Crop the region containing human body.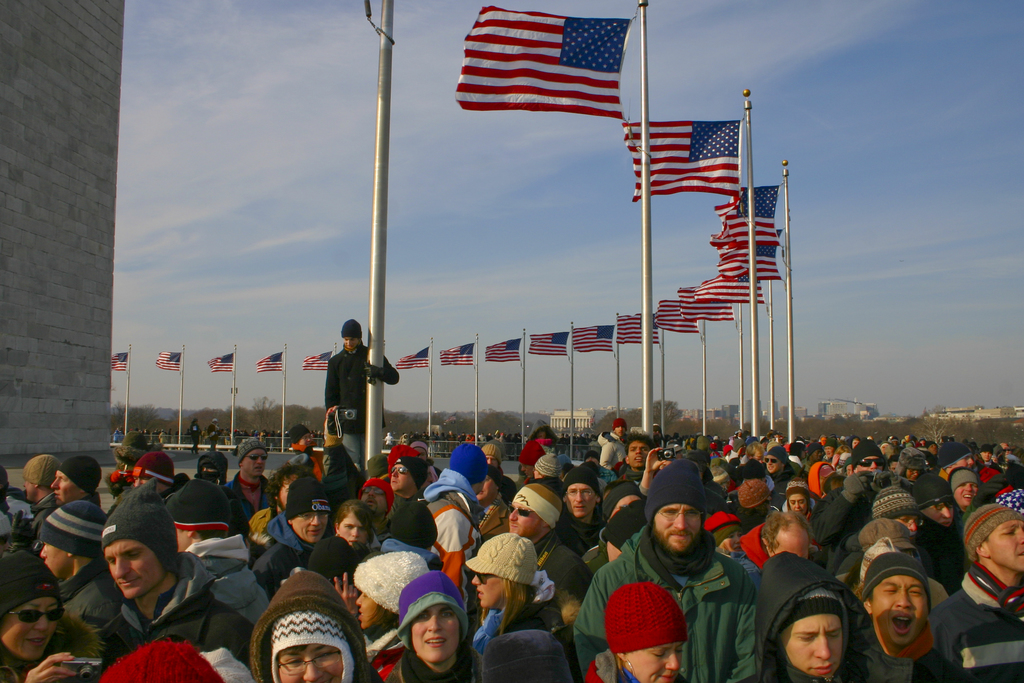
Crop region: l=763, t=445, r=803, b=504.
